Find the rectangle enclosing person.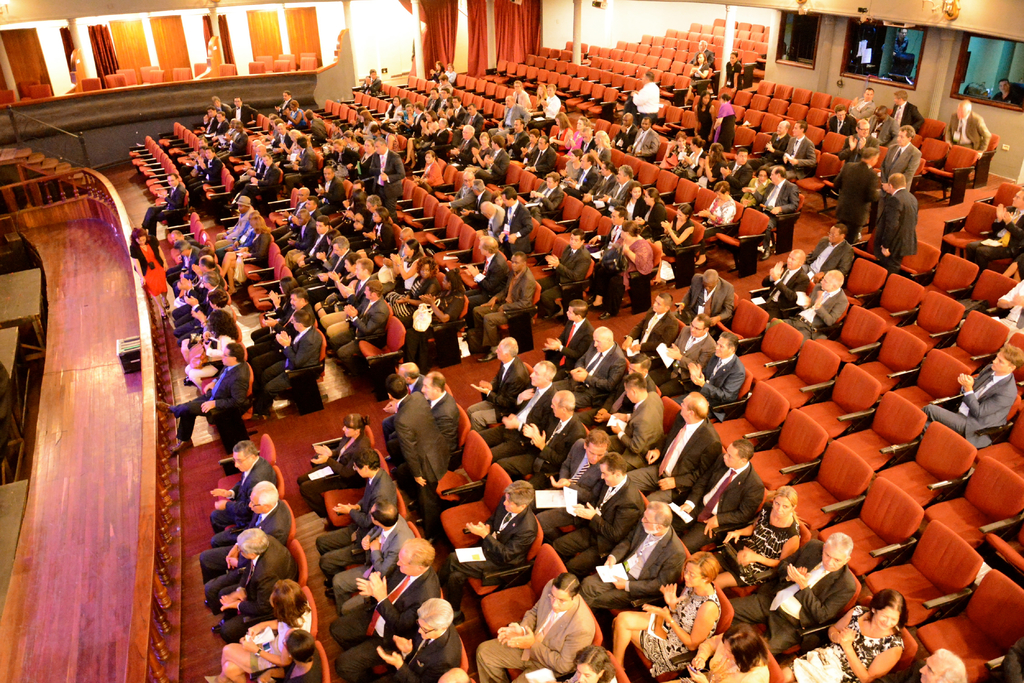
175/289/227/358.
